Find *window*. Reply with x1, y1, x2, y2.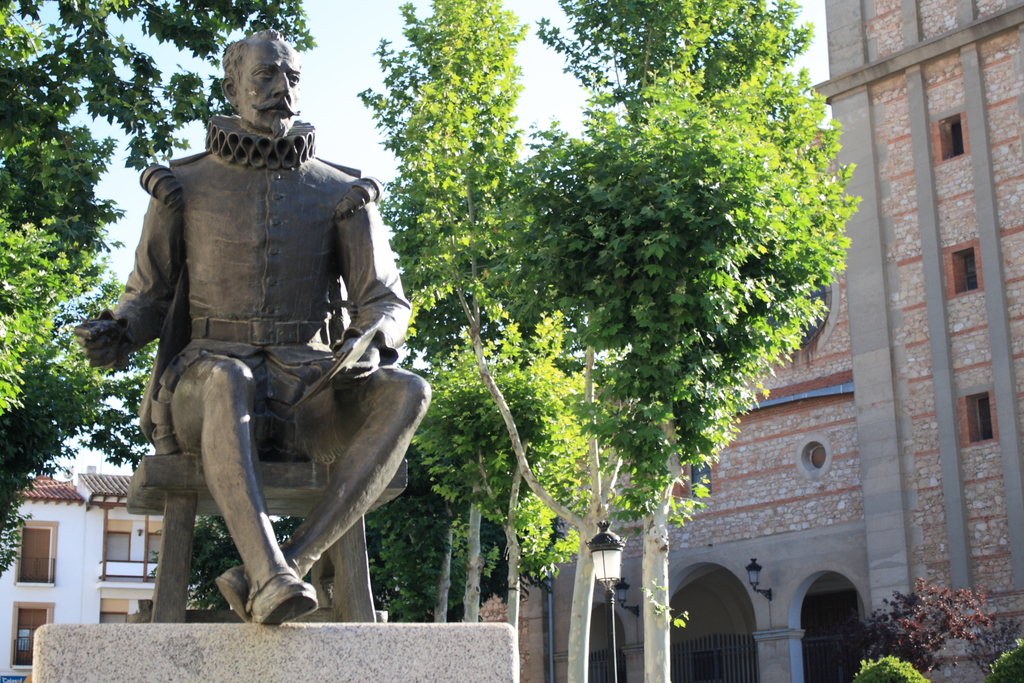
937, 110, 963, 160.
